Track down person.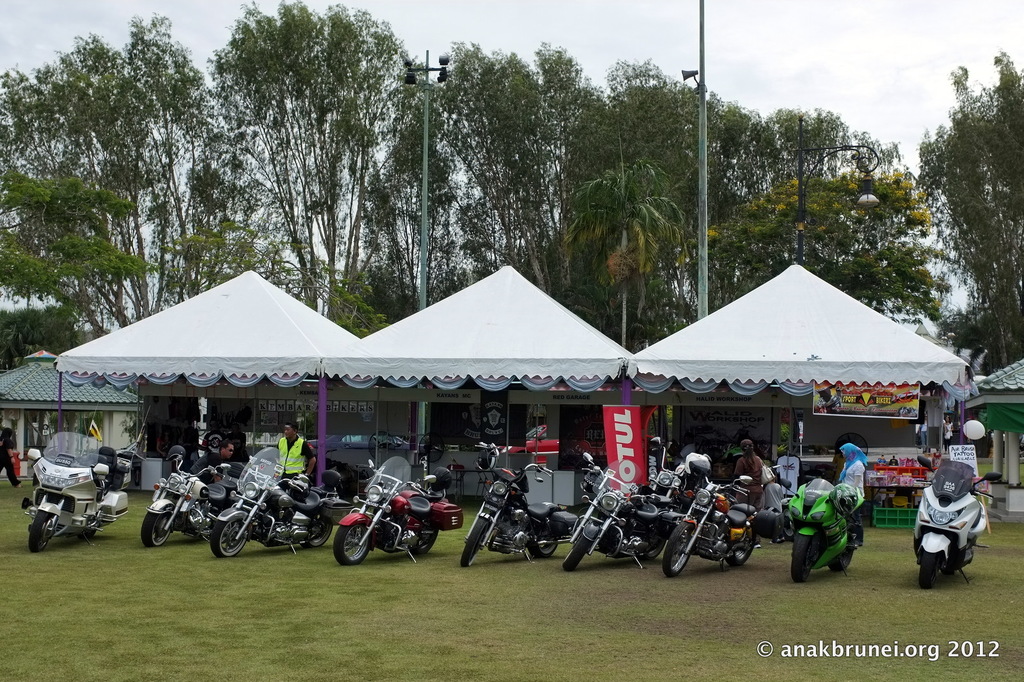
Tracked to 669, 434, 697, 471.
